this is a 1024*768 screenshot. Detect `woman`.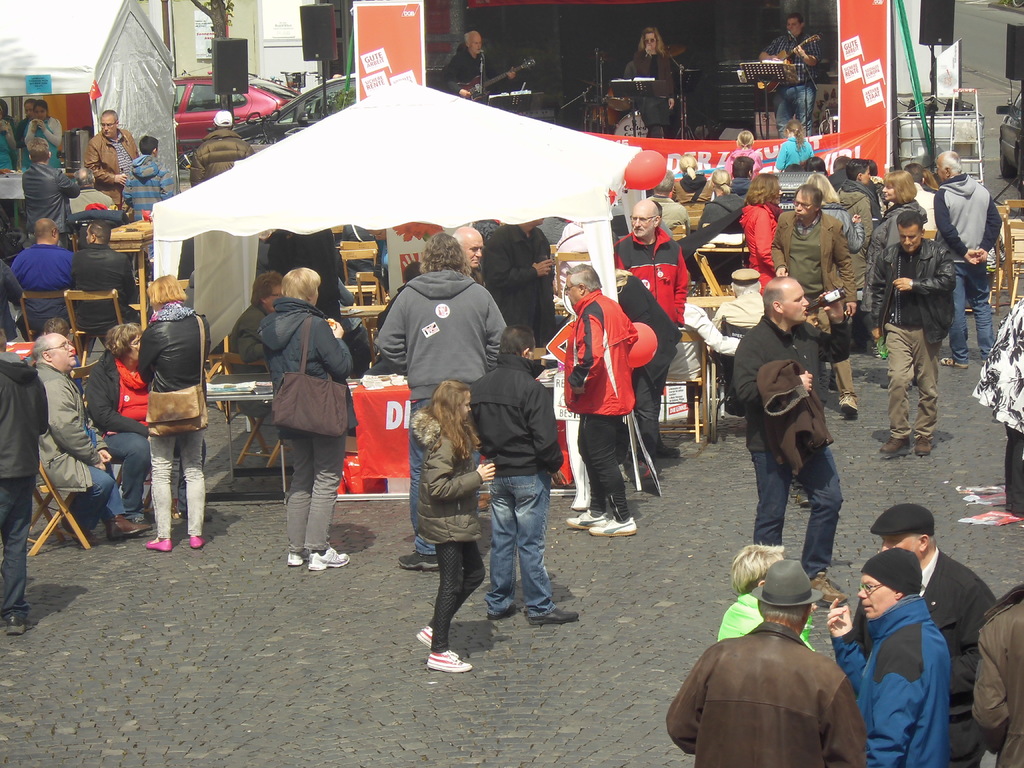
BBox(412, 383, 500, 672).
